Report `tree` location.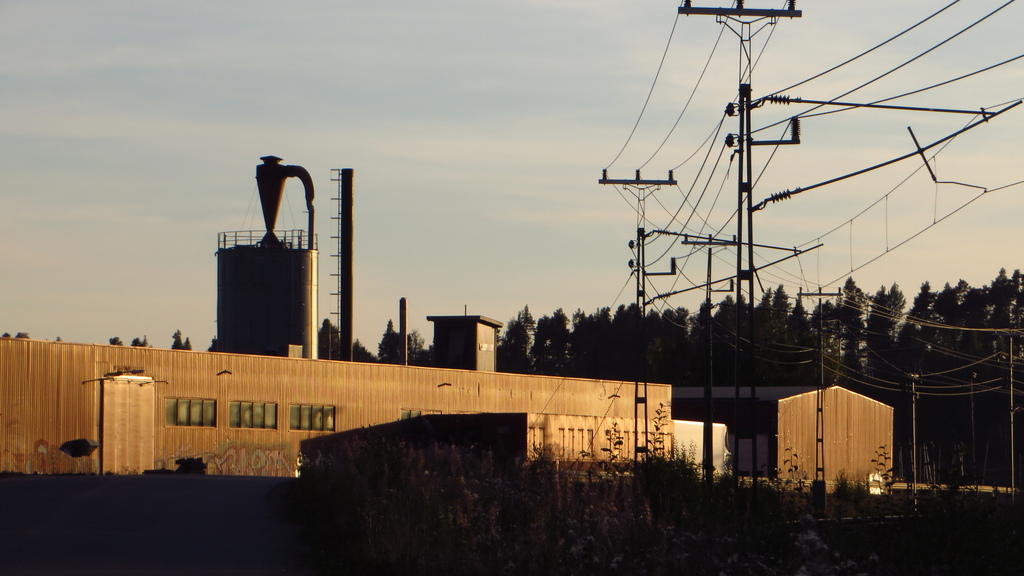
Report: rect(321, 319, 347, 363).
